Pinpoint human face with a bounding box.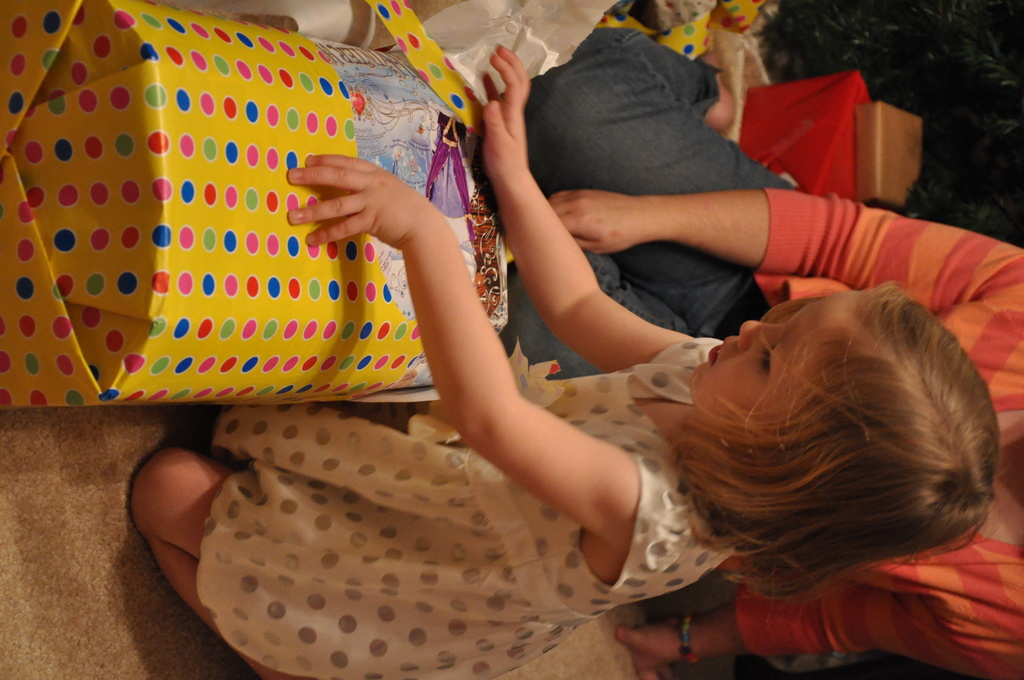
select_region(686, 284, 851, 425).
